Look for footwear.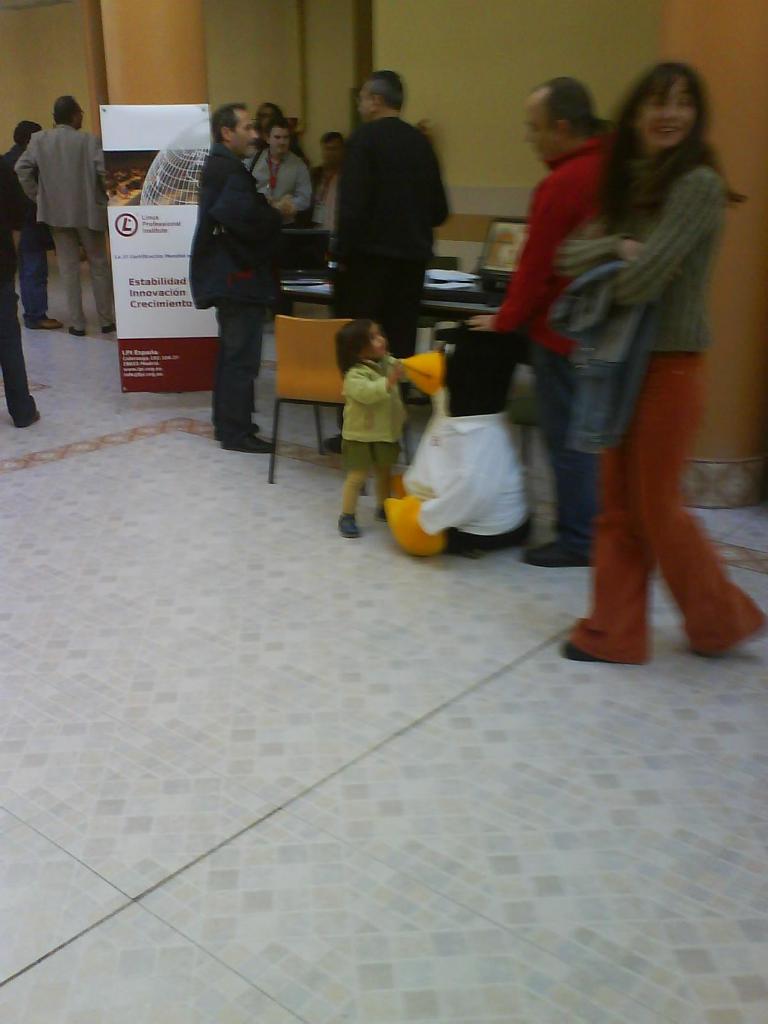
Found: BBox(335, 517, 358, 536).
